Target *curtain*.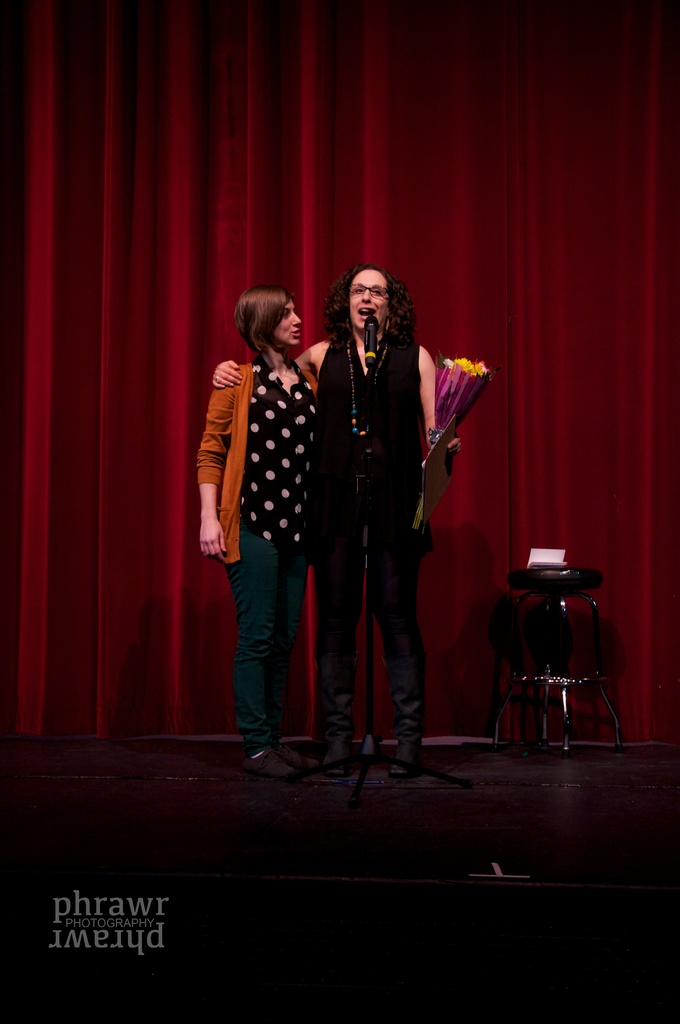
Target region: 0/5/557/753.
